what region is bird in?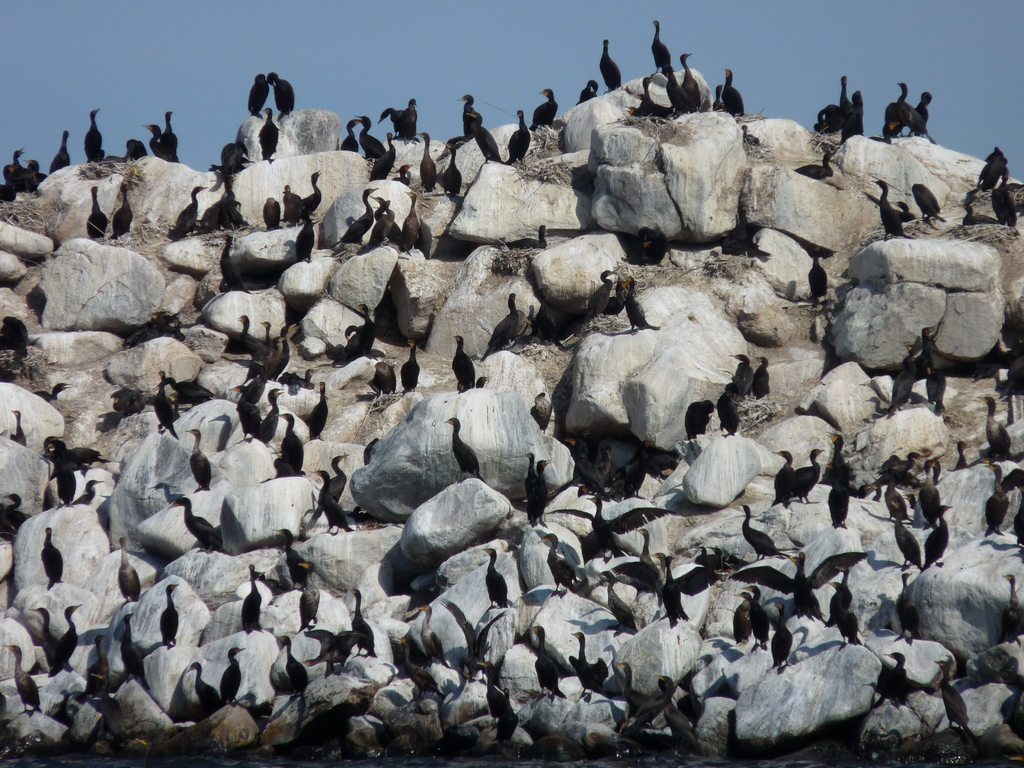
x1=879 y1=82 x2=931 y2=136.
